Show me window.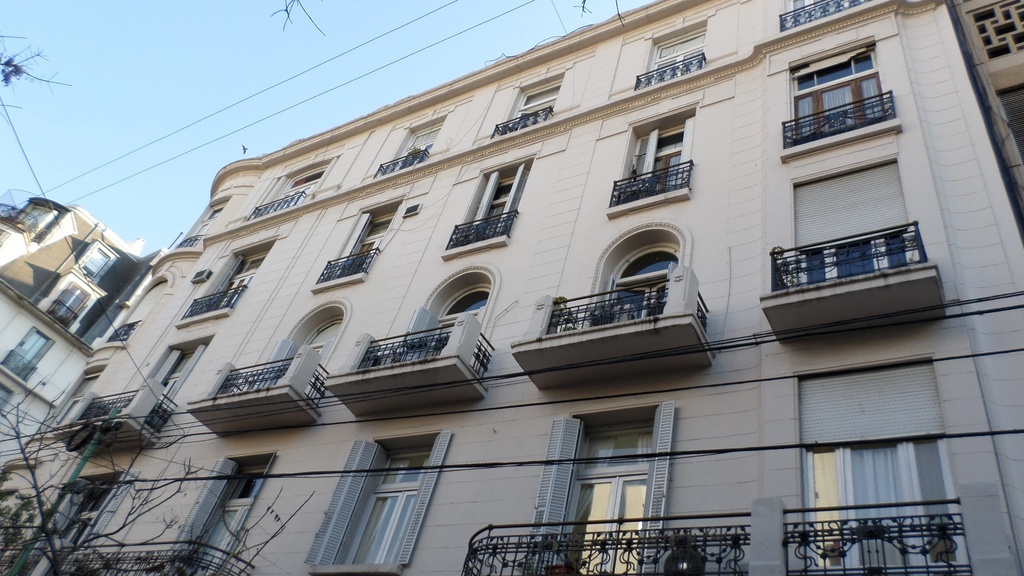
window is here: region(44, 280, 88, 327).
